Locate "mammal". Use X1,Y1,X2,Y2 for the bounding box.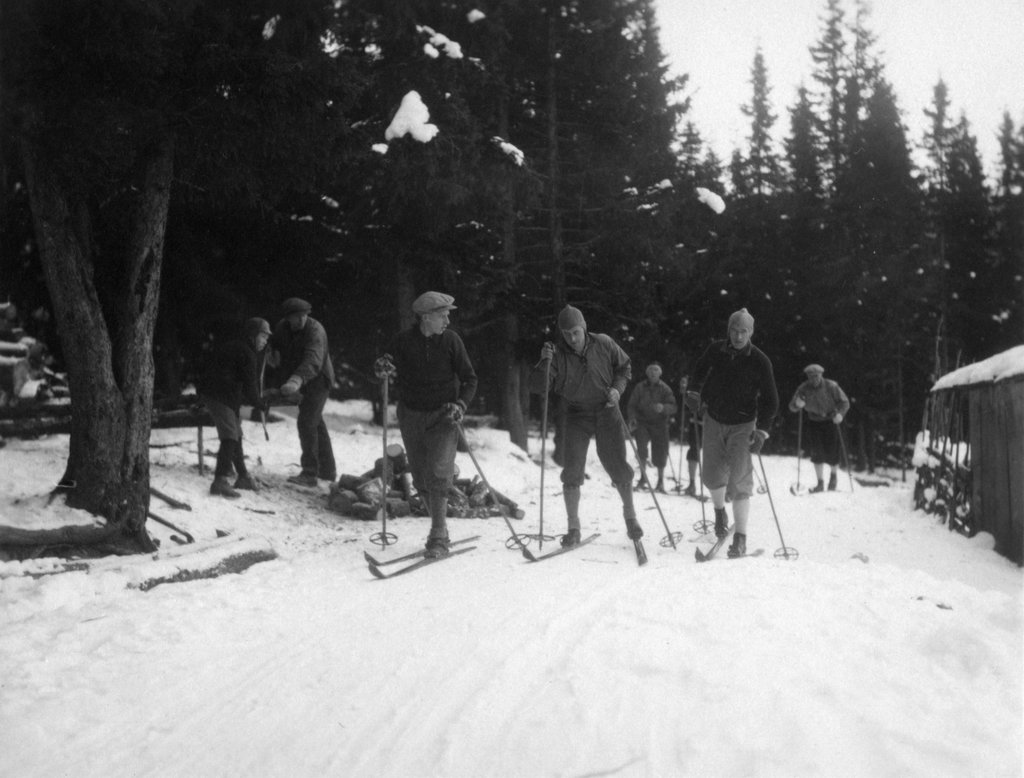
679,368,707,487.
